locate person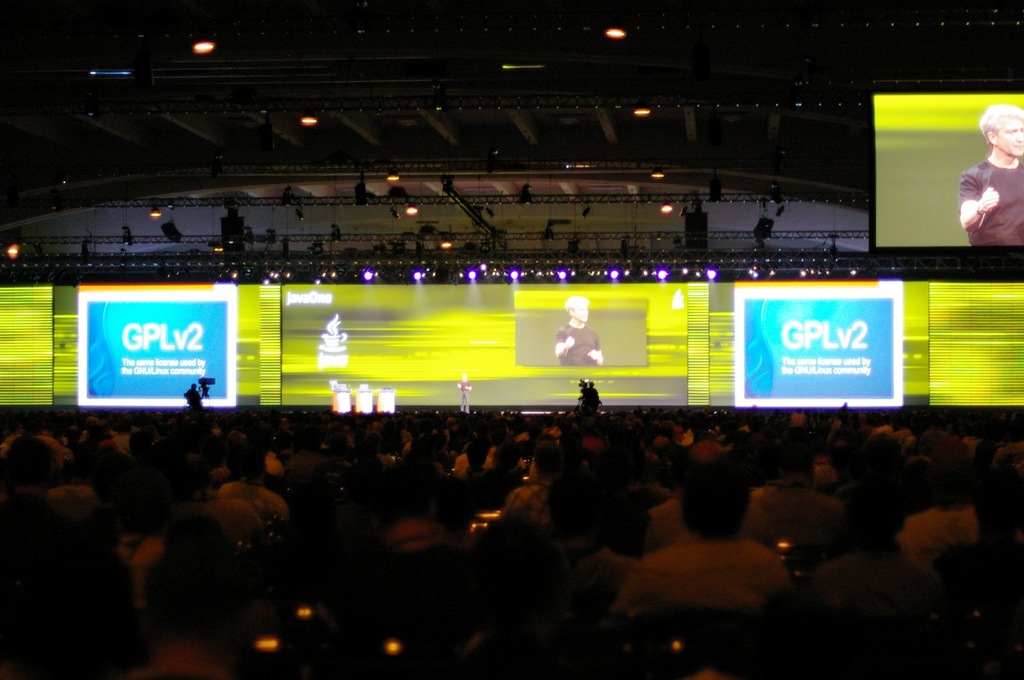
bbox=[180, 381, 212, 411]
